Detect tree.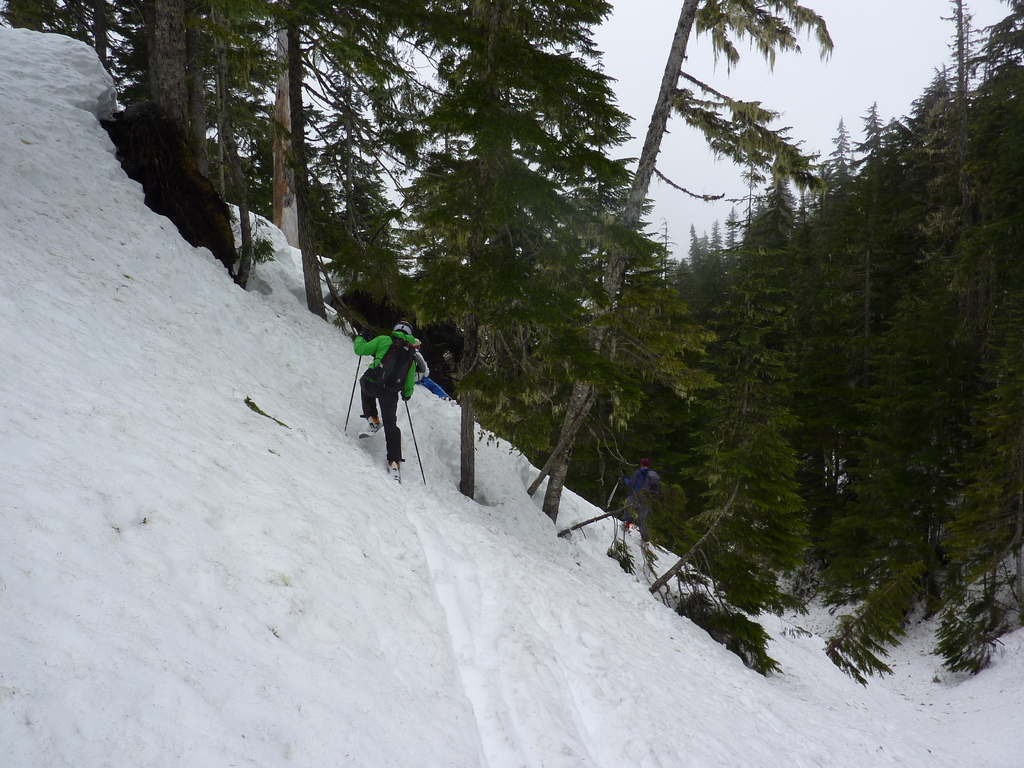
Detected at pyautogui.locateOnScreen(529, 0, 833, 522).
